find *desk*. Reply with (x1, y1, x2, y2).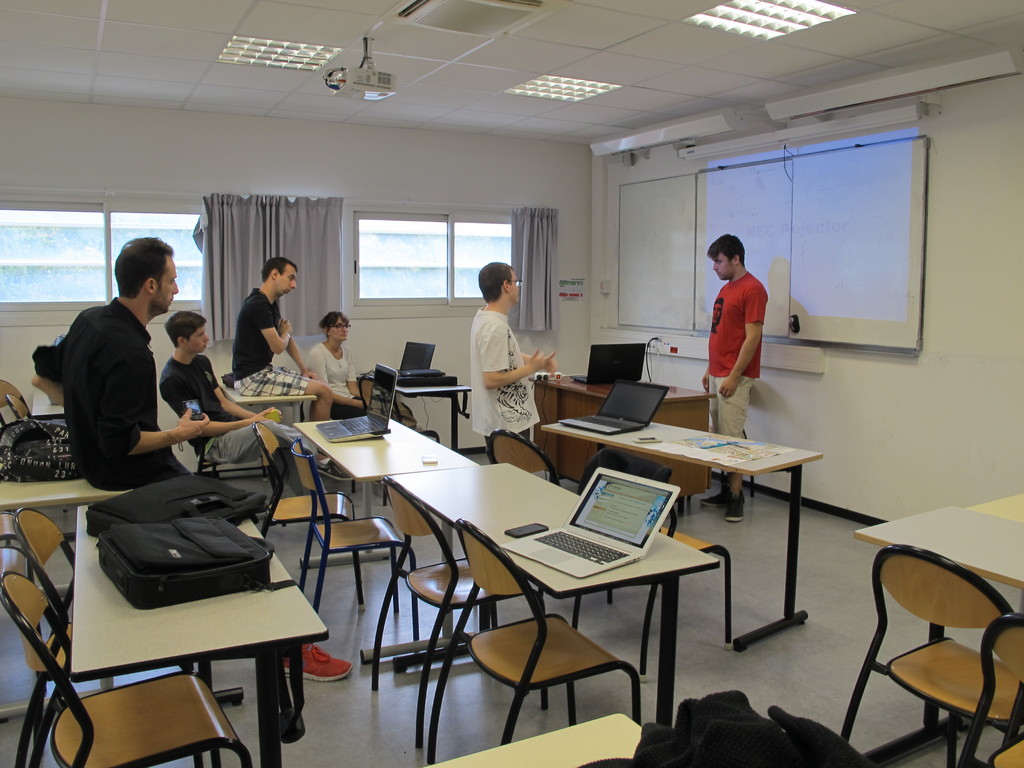
(852, 505, 1023, 732).
